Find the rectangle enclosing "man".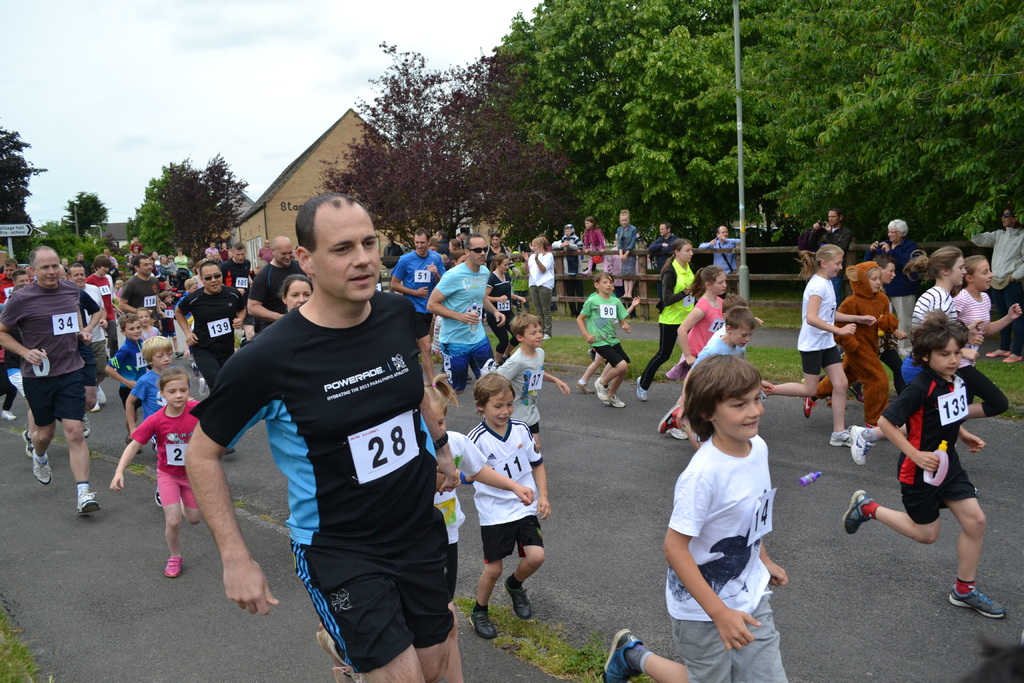
381, 237, 406, 292.
